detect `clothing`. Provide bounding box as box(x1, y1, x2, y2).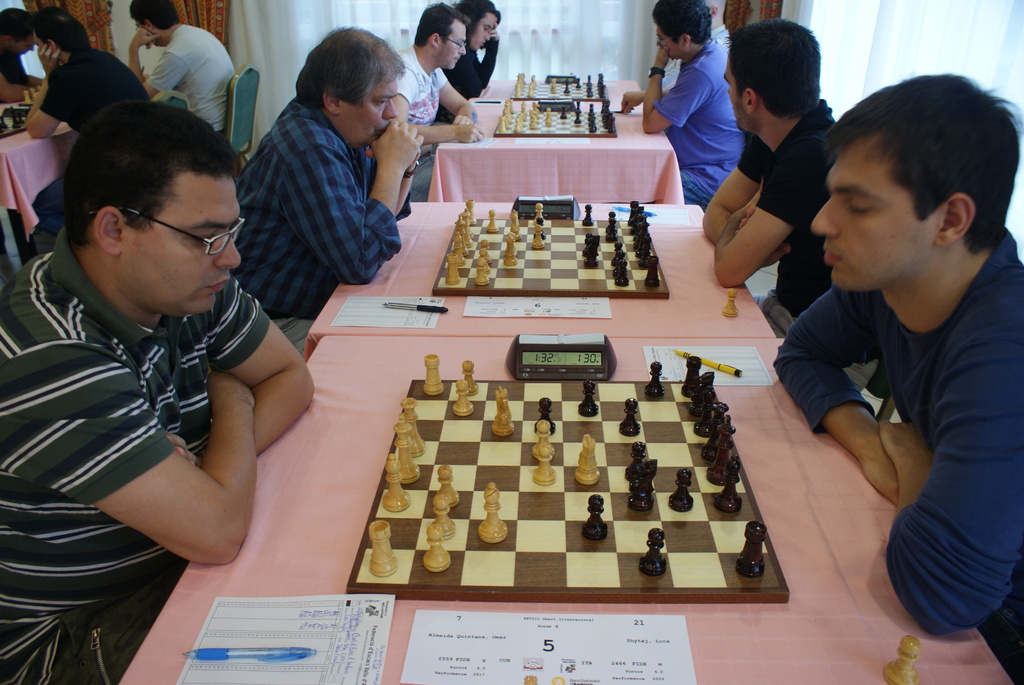
box(0, 227, 273, 684).
